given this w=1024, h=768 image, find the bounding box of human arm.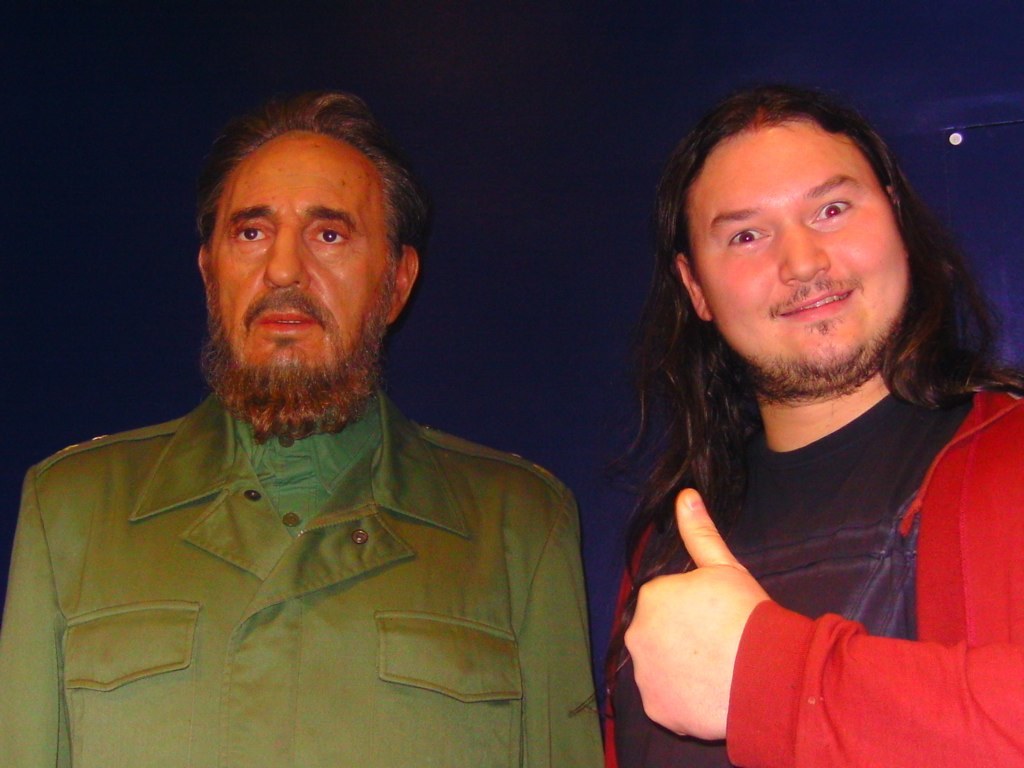
pyautogui.locateOnScreen(0, 464, 78, 767).
